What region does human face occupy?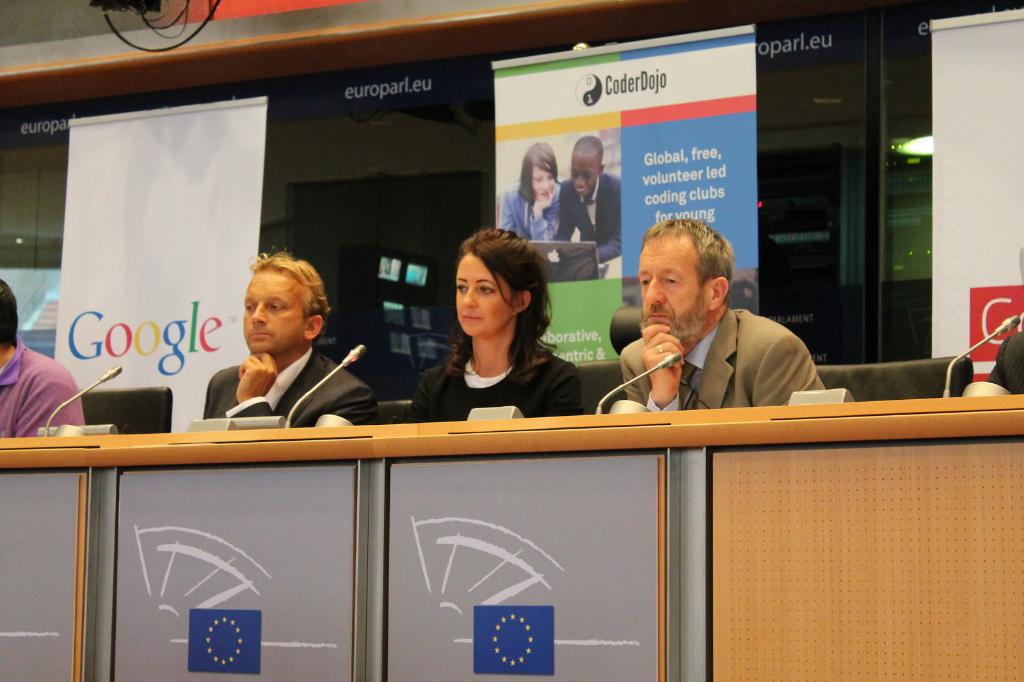
(x1=453, y1=246, x2=516, y2=337).
